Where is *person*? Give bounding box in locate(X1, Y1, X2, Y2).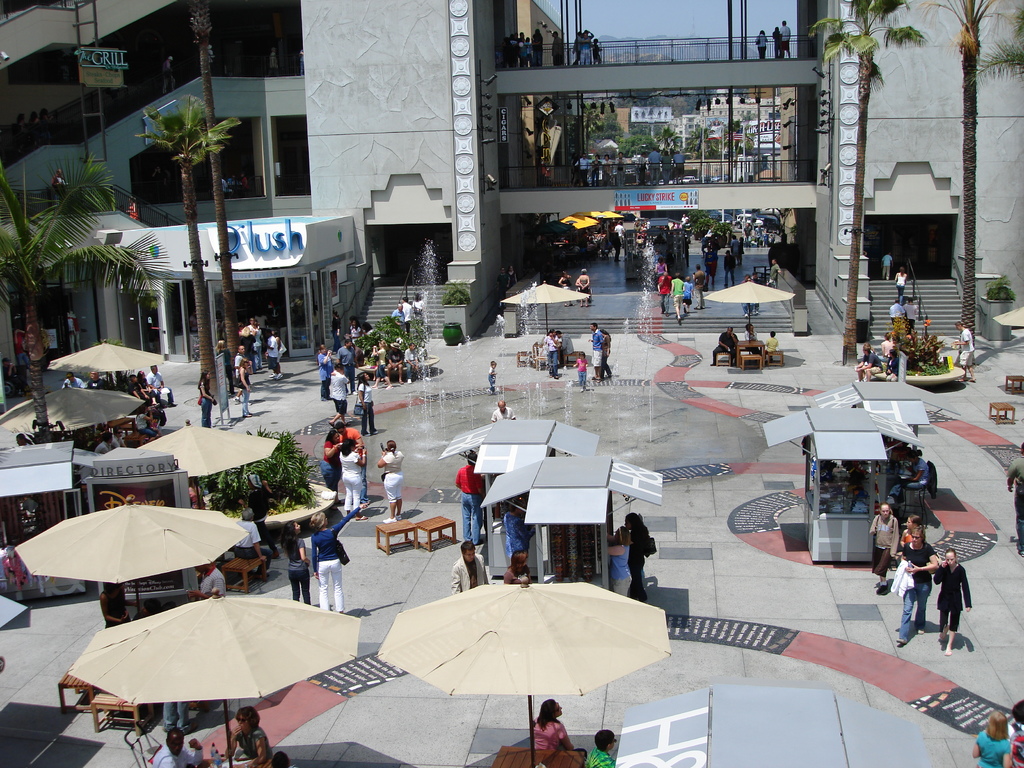
locate(196, 369, 220, 428).
